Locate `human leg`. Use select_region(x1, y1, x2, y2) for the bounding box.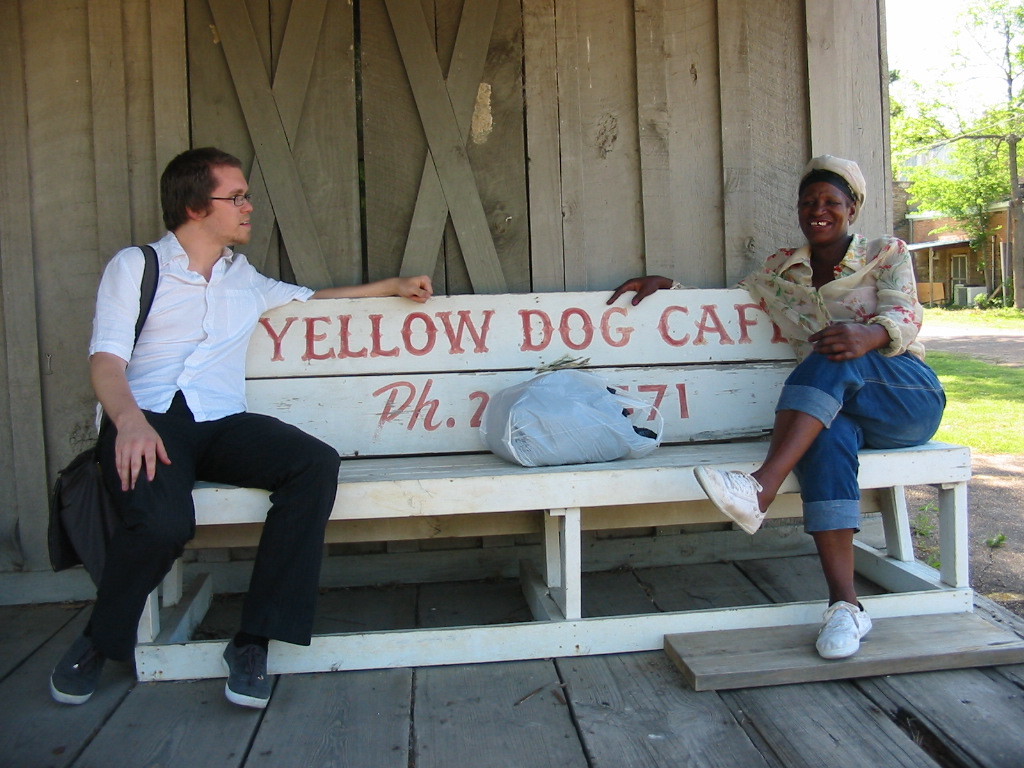
select_region(692, 349, 942, 537).
